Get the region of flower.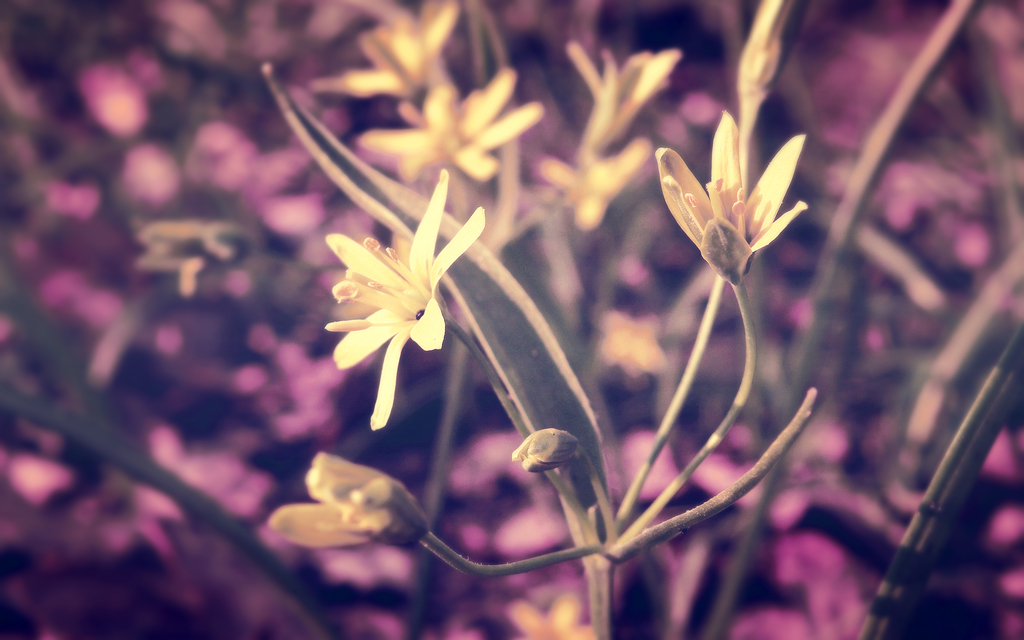
[507, 425, 579, 476].
